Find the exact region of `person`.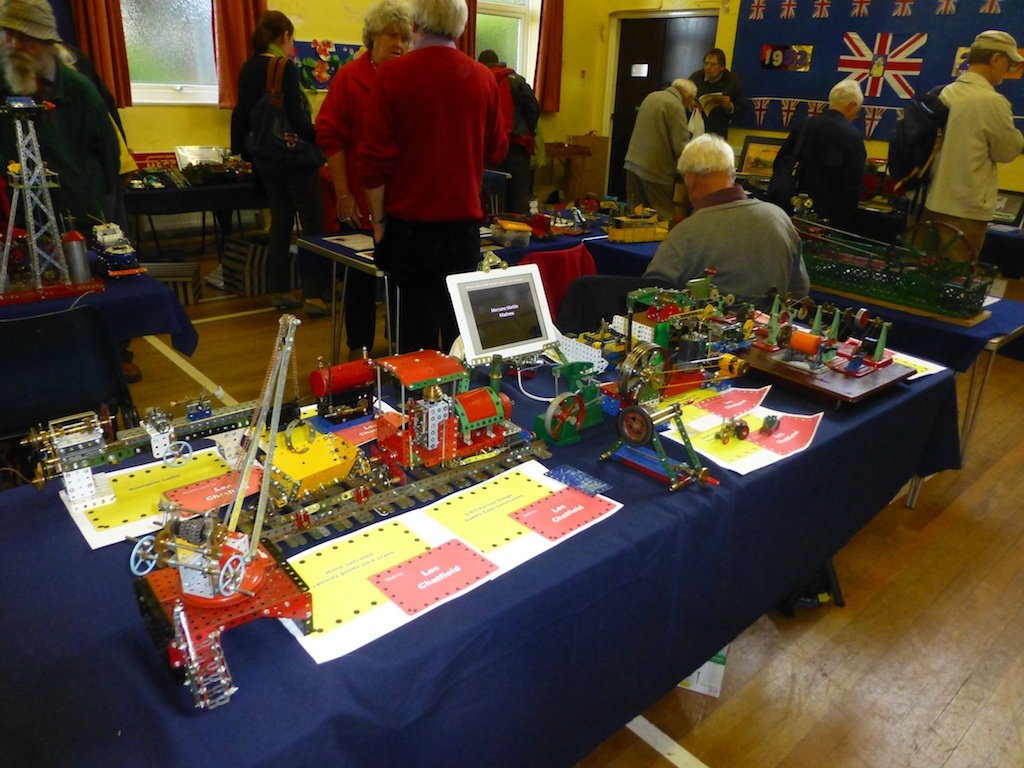
Exact region: rect(794, 82, 864, 233).
